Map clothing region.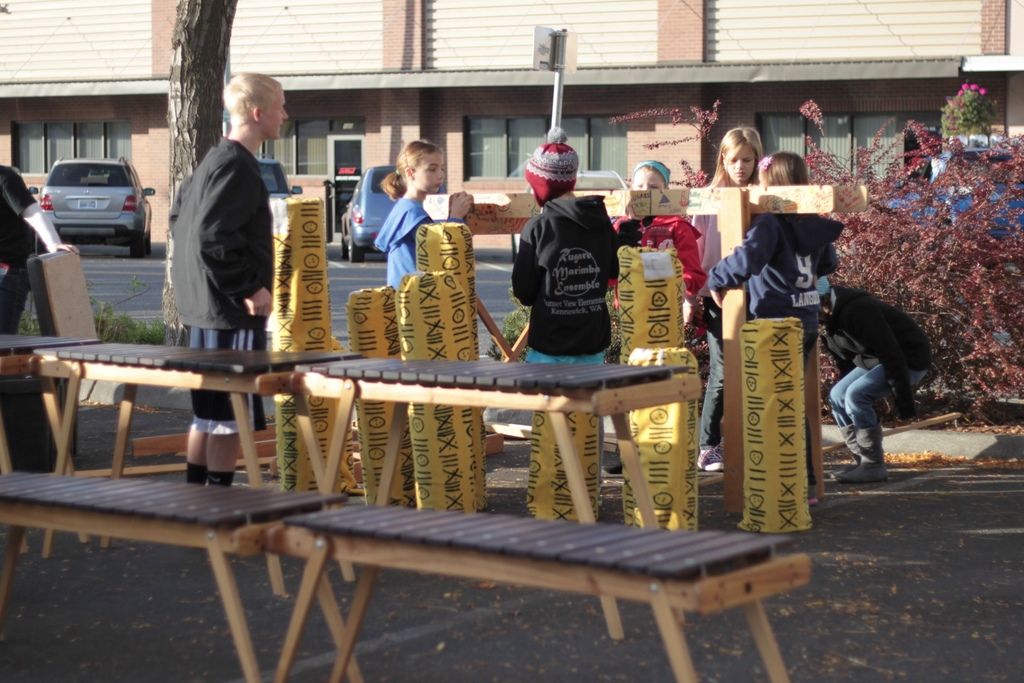
Mapped to (left=708, top=213, right=845, bottom=493).
